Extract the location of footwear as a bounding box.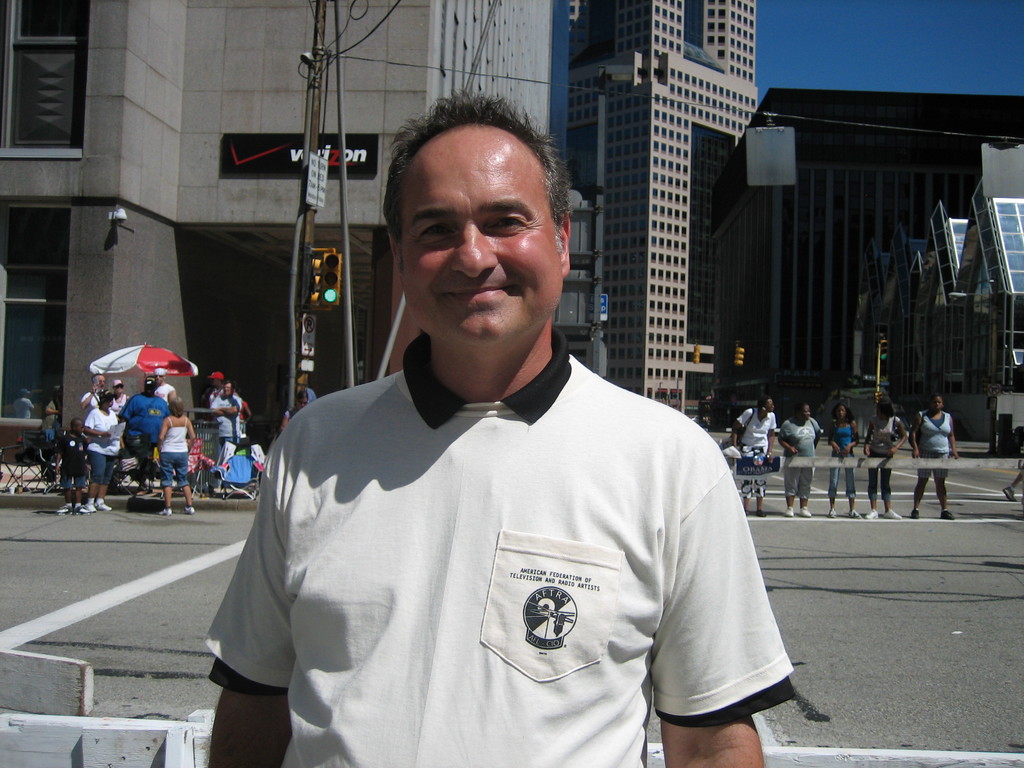
box=[75, 504, 91, 513].
